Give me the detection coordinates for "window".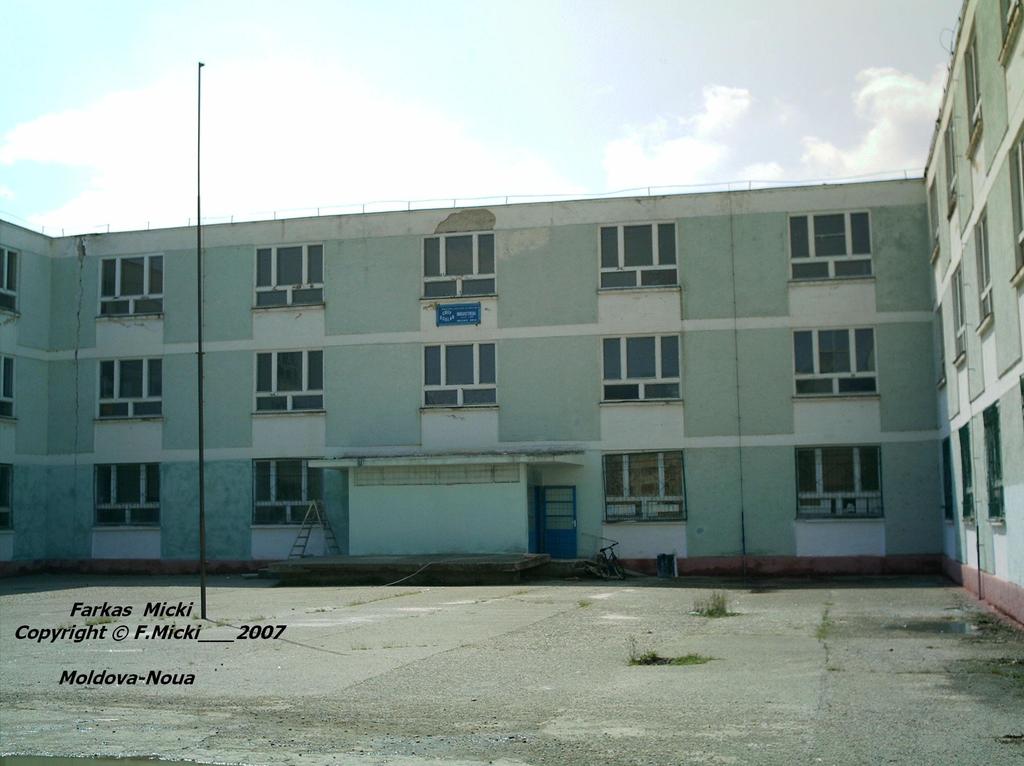
crop(1000, 0, 1016, 24).
